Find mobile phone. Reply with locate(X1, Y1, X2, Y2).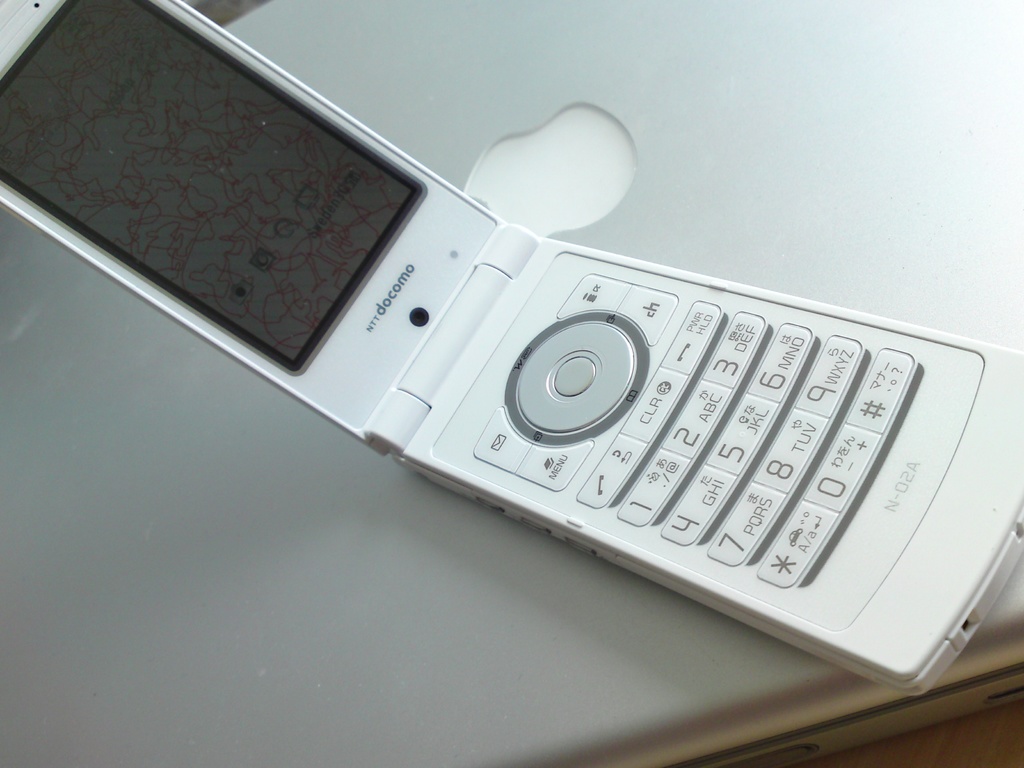
locate(90, 46, 989, 672).
